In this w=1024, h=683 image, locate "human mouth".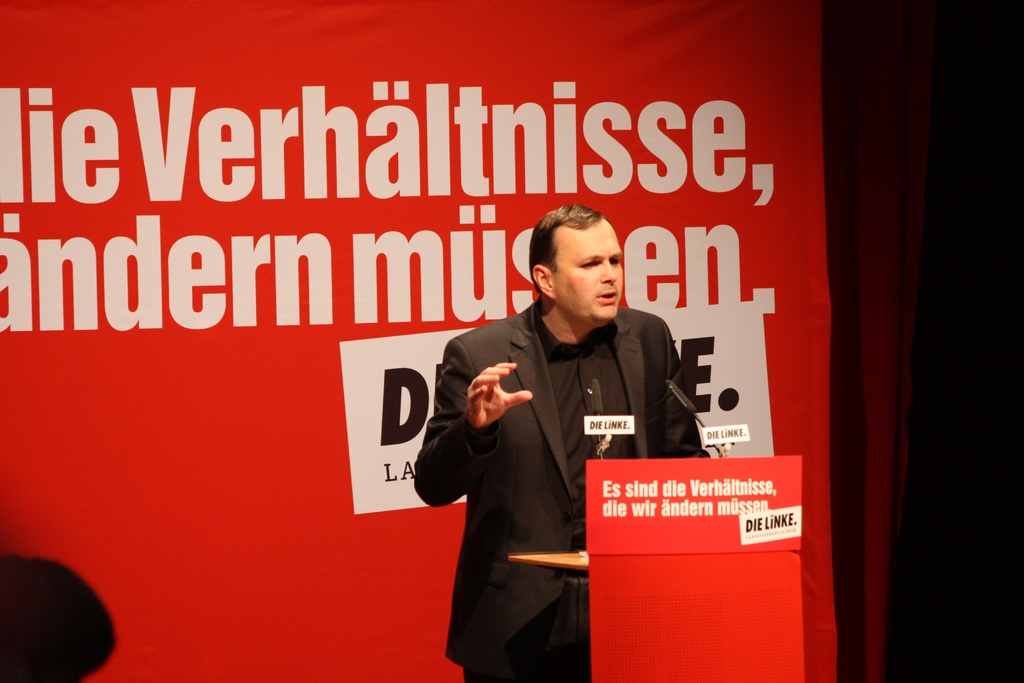
Bounding box: (595,291,618,302).
